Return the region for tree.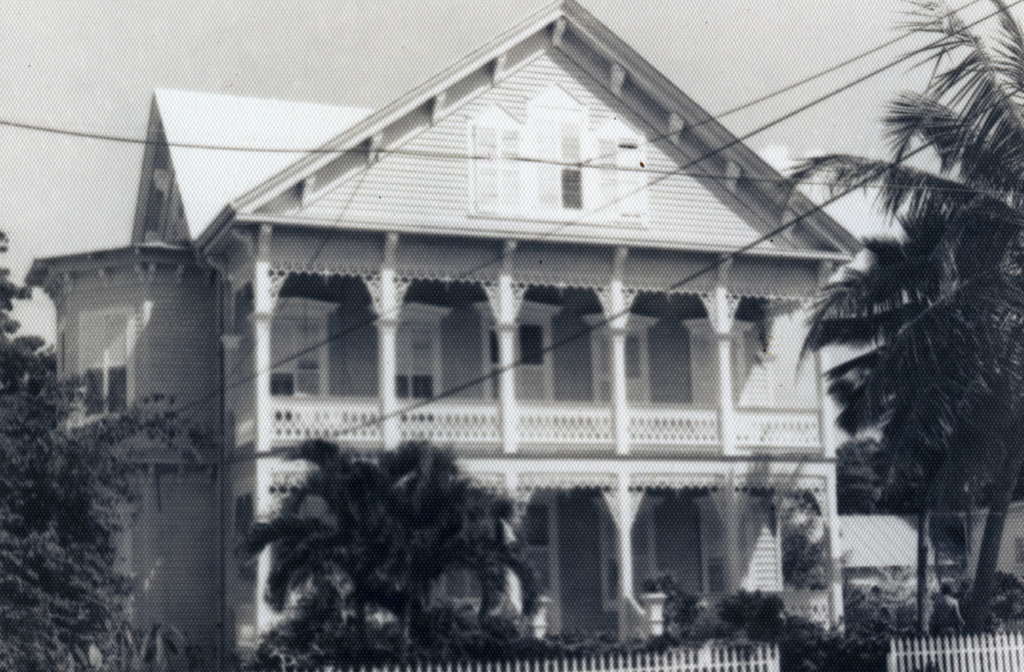
<box>232,415,552,650</box>.
